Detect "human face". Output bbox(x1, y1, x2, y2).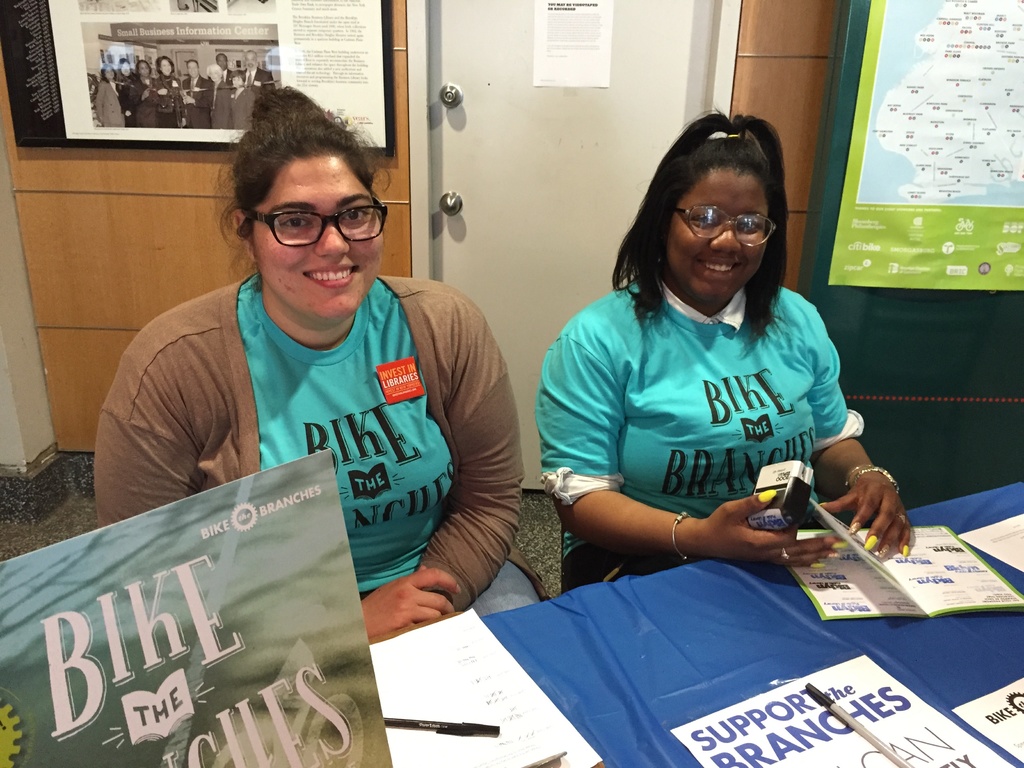
bbox(253, 161, 389, 322).
